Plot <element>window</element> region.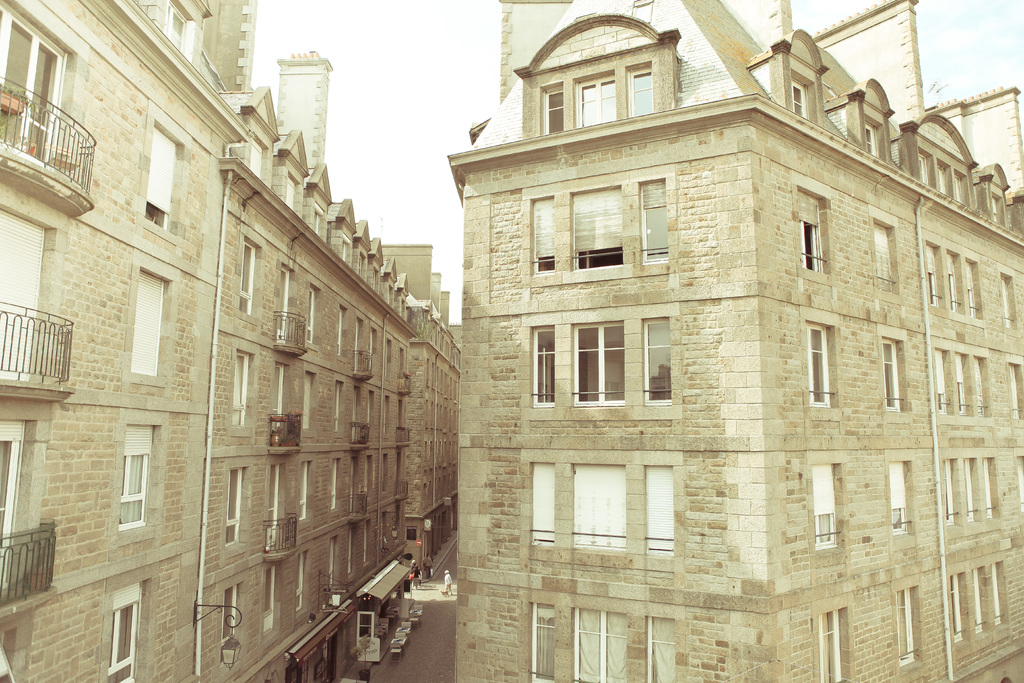
Plotted at l=644, t=315, r=671, b=404.
